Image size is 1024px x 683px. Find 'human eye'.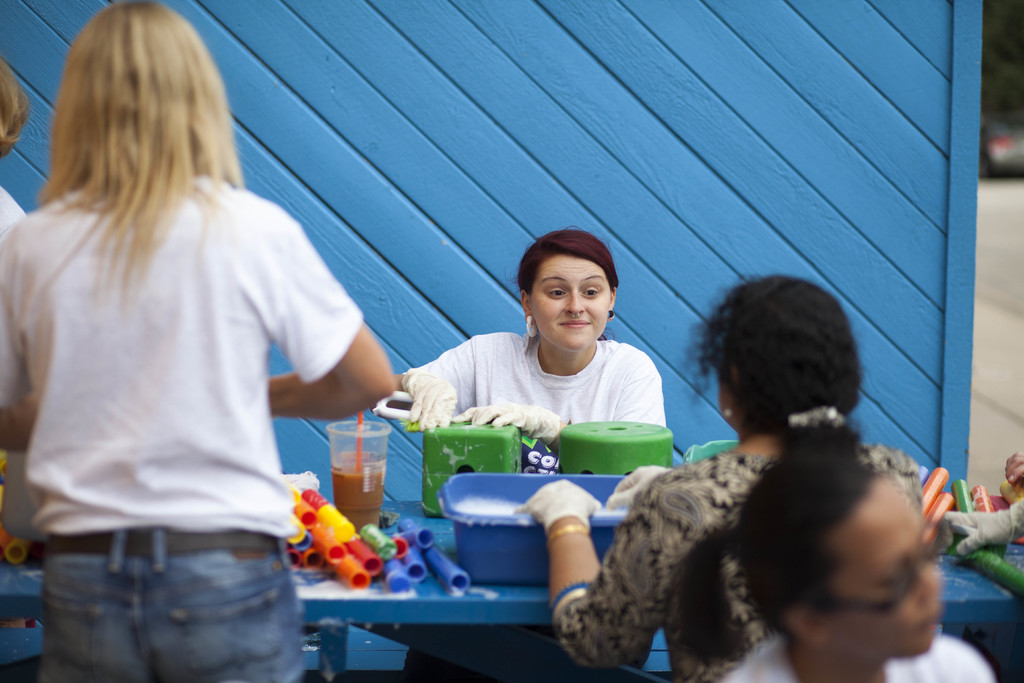
Rect(545, 284, 566, 299).
